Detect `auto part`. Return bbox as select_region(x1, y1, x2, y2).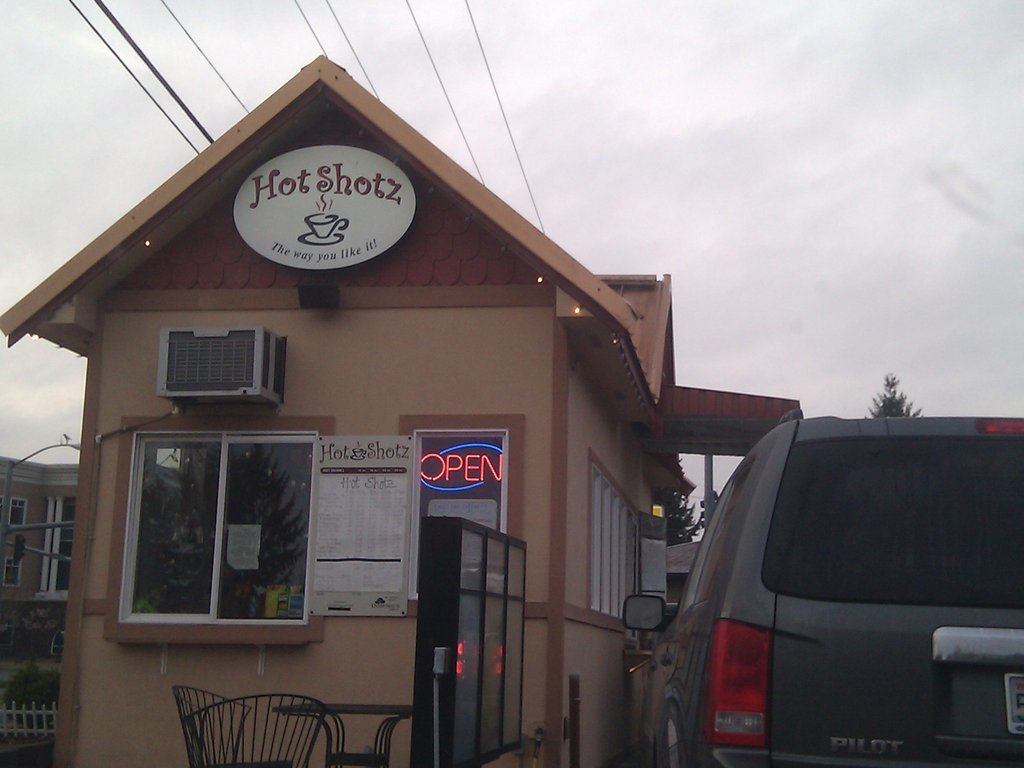
select_region(621, 594, 676, 634).
